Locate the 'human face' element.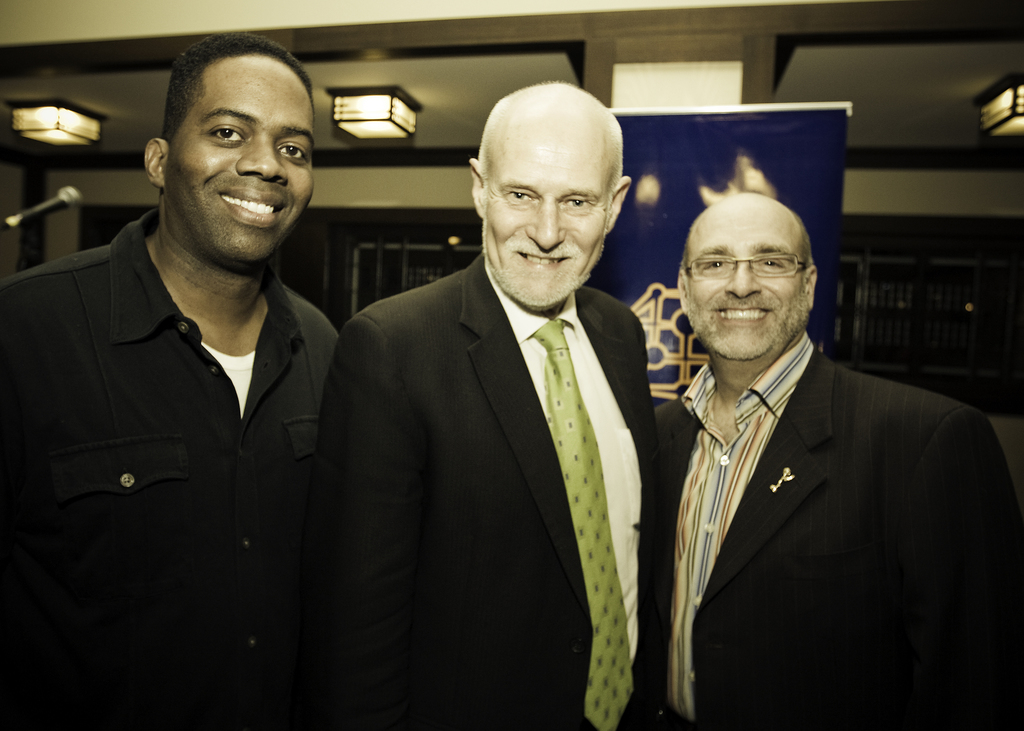
Element bbox: <bbox>688, 215, 810, 361</bbox>.
